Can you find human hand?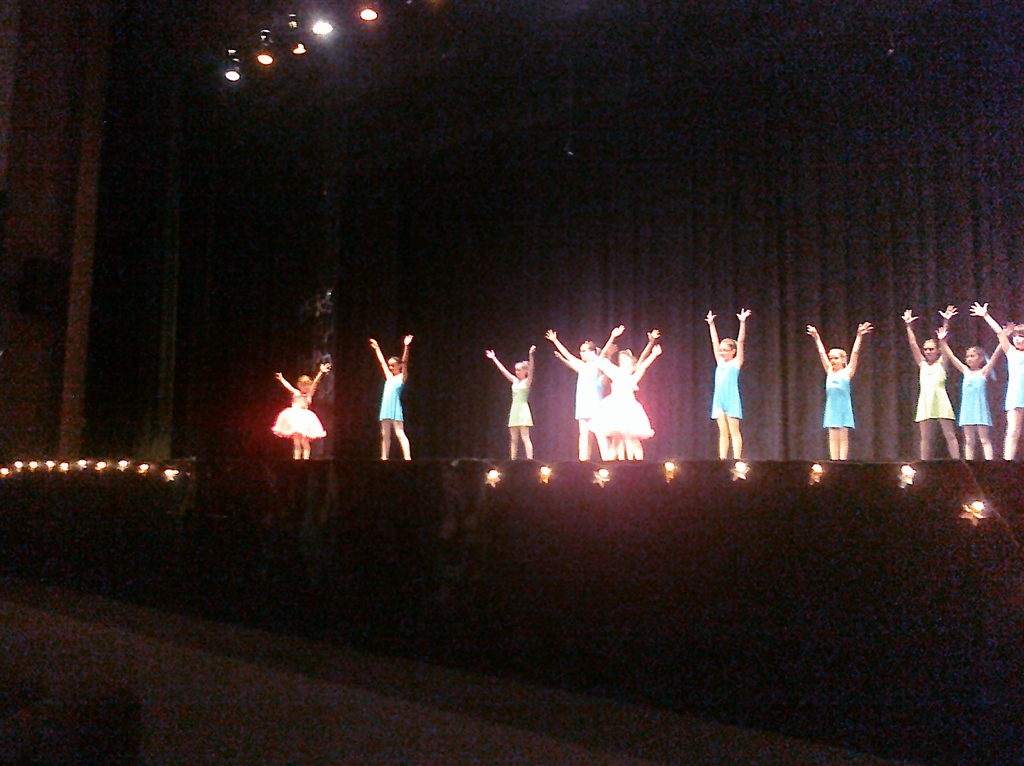
Yes, bounding box: box=[736, 309, 752, 321].
